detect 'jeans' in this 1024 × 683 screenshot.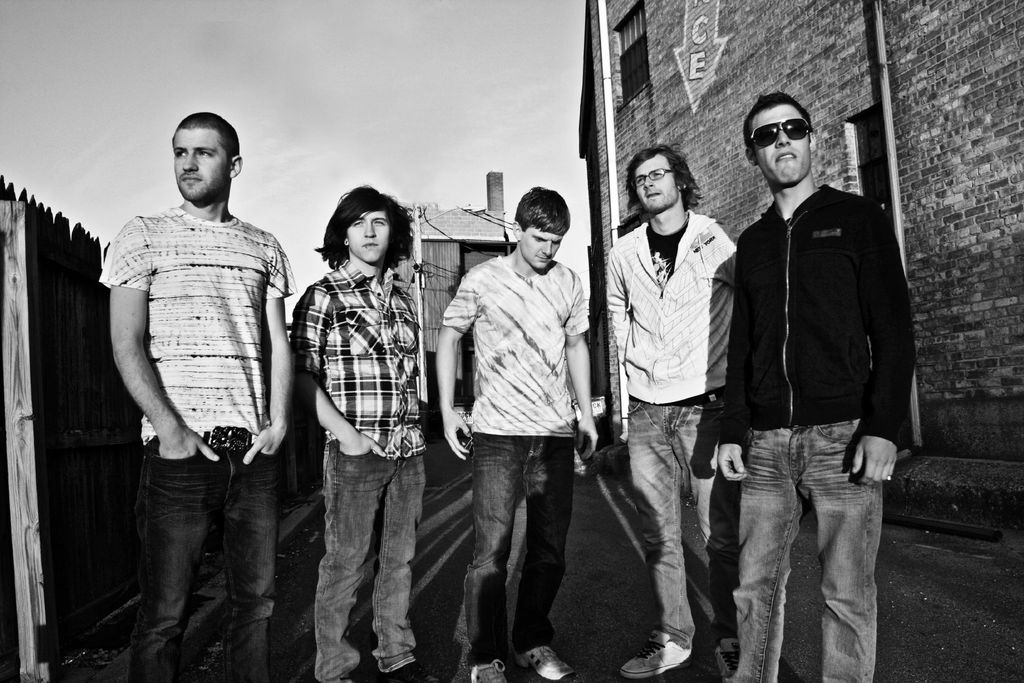
Detection: {"x1": 125, "y1": 429, "x2": 278, "y2": 682}.
